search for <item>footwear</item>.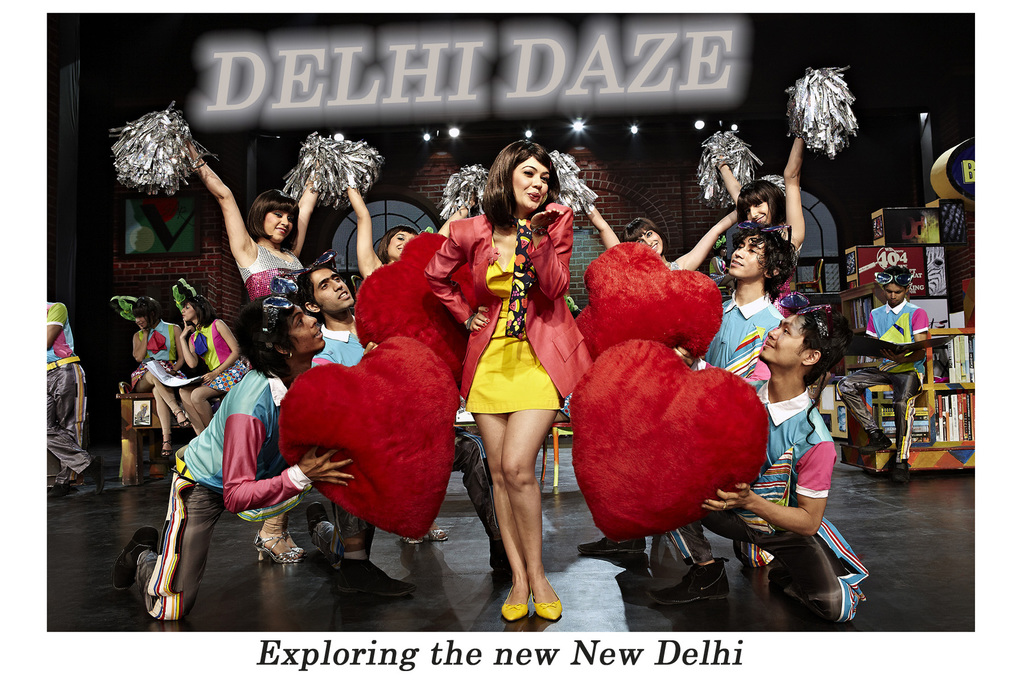
Found at Rect(162, 436, 170, 462).
